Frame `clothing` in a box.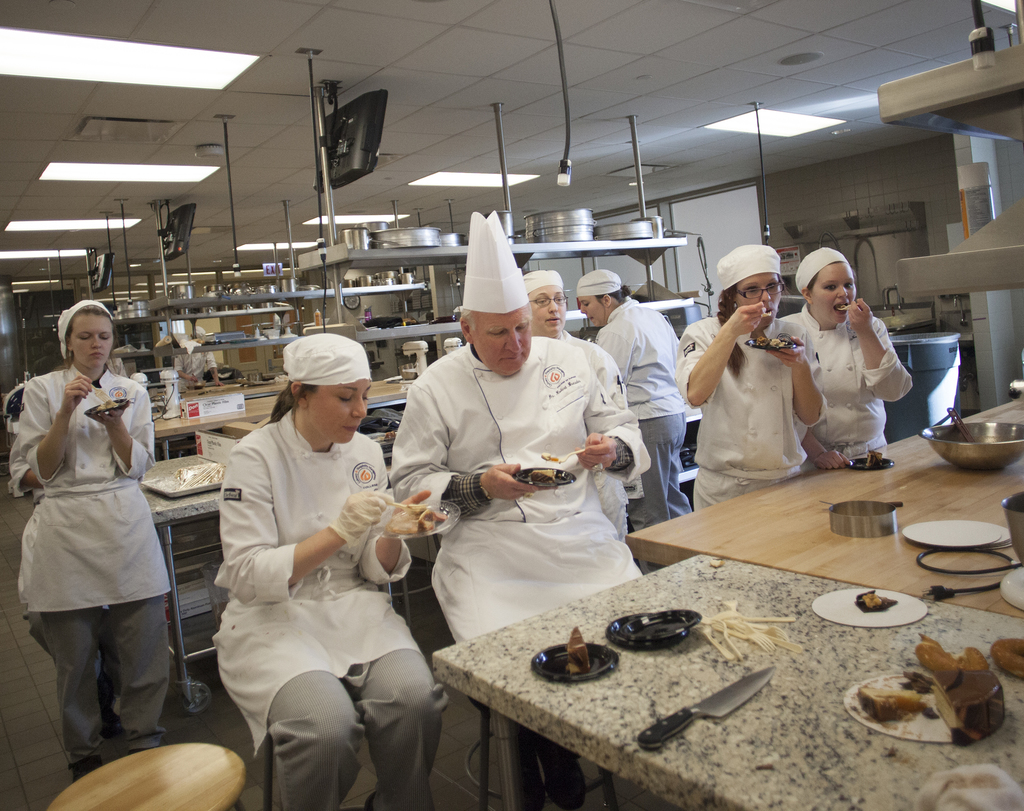
766/240/916/471.
